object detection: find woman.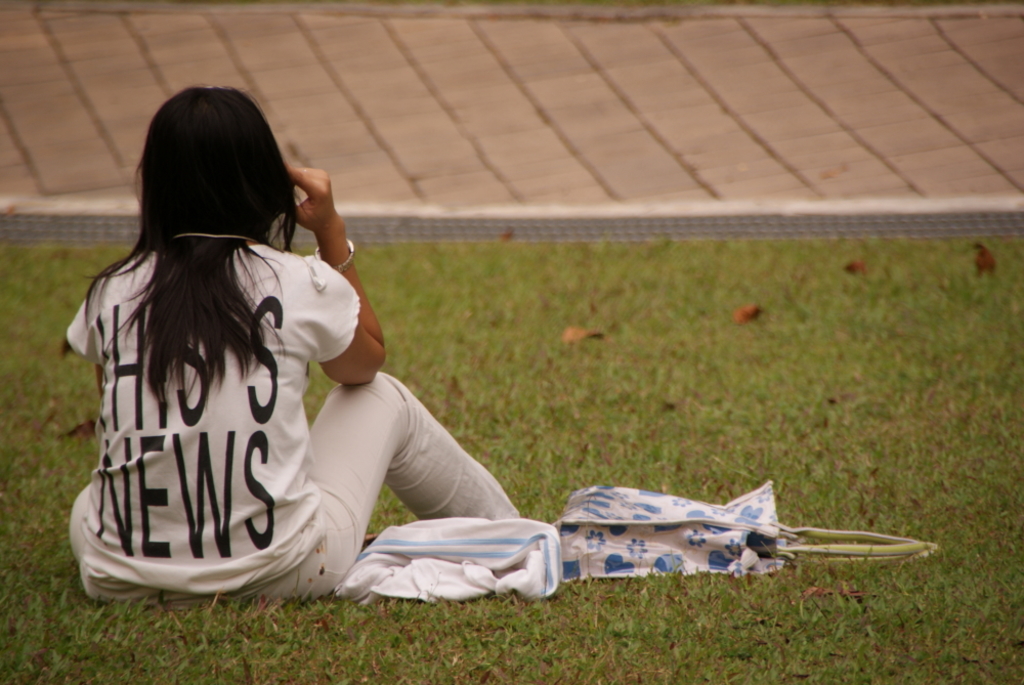
box(63, 86, 515, 625).
